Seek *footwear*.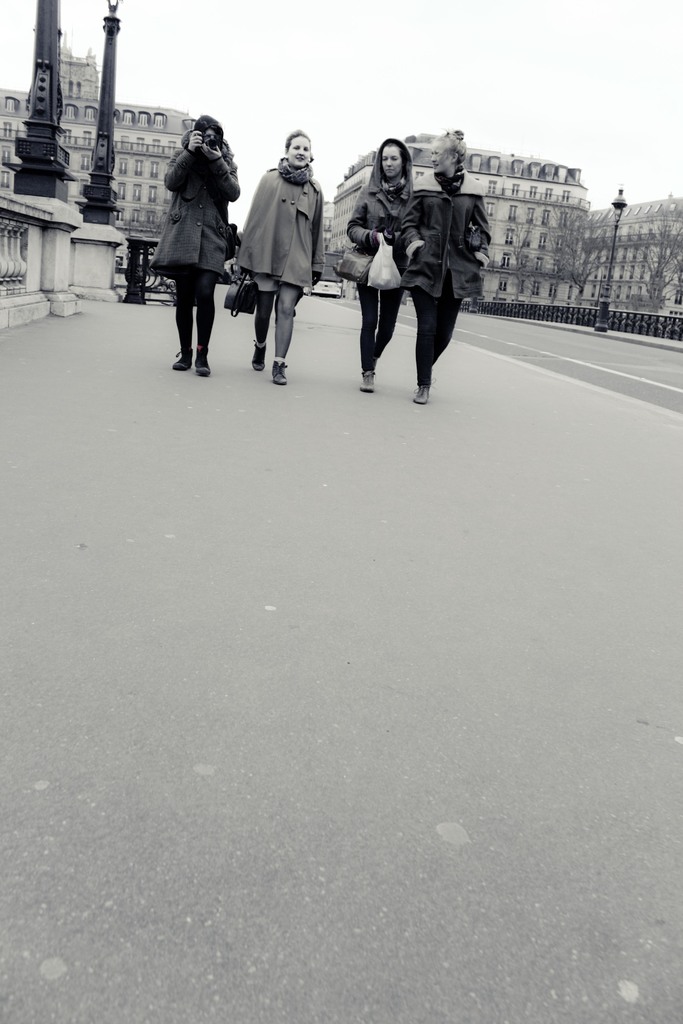
box(193, 348, 216, 376).
